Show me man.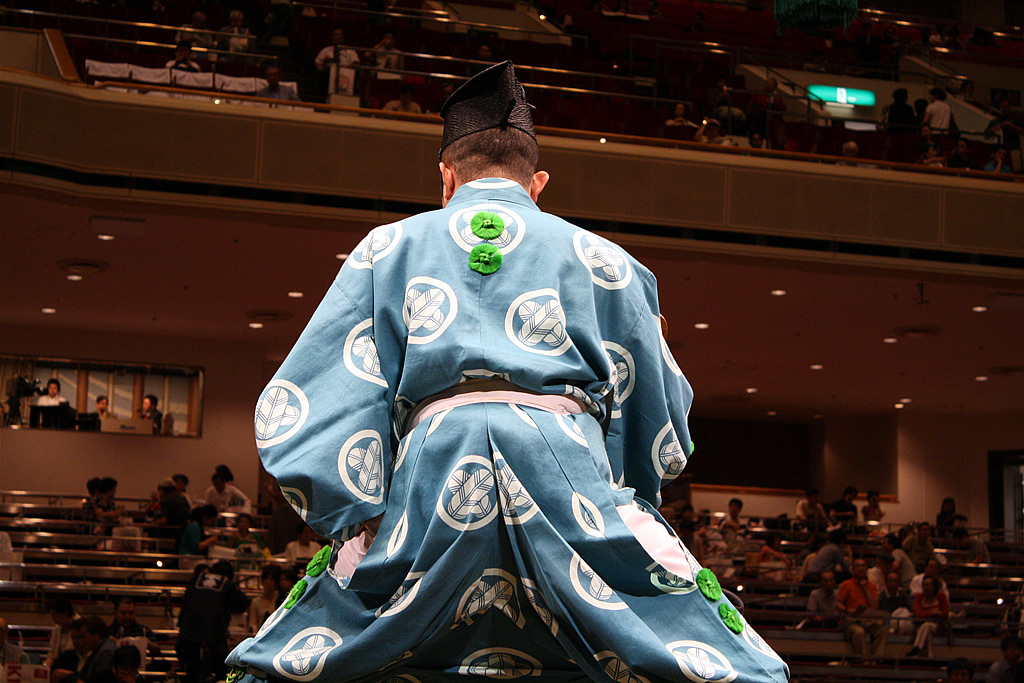
man is here: l=831, t=490, r=860, b=524.
